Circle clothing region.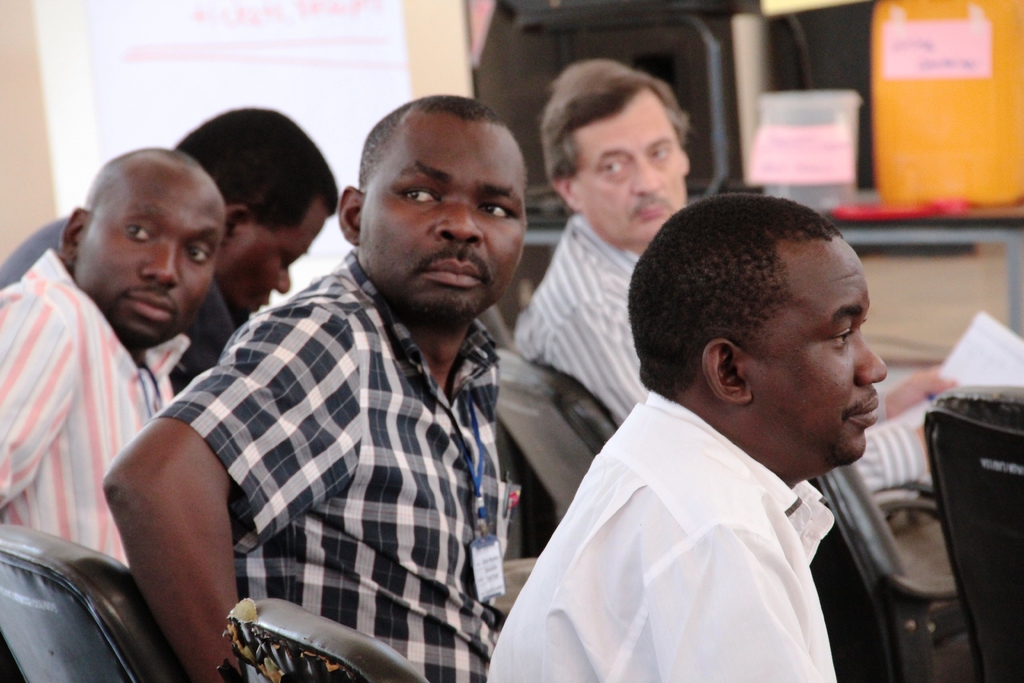
Region: (485, 383, 834, 682).
